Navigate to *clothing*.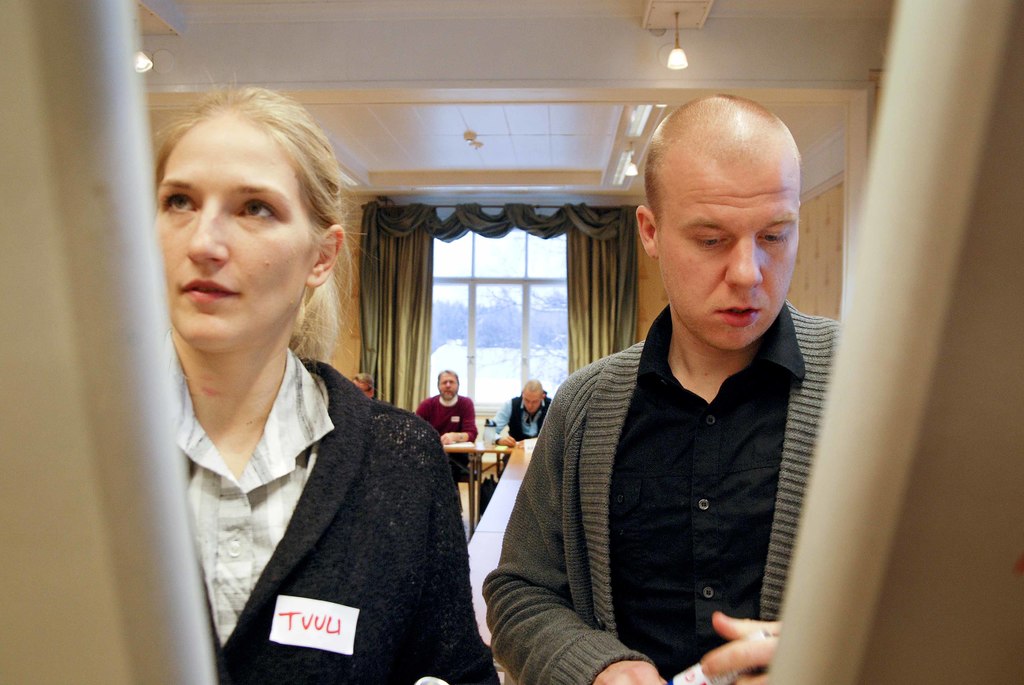
Navigation target: bbox=(170, 344, 500, 684).
